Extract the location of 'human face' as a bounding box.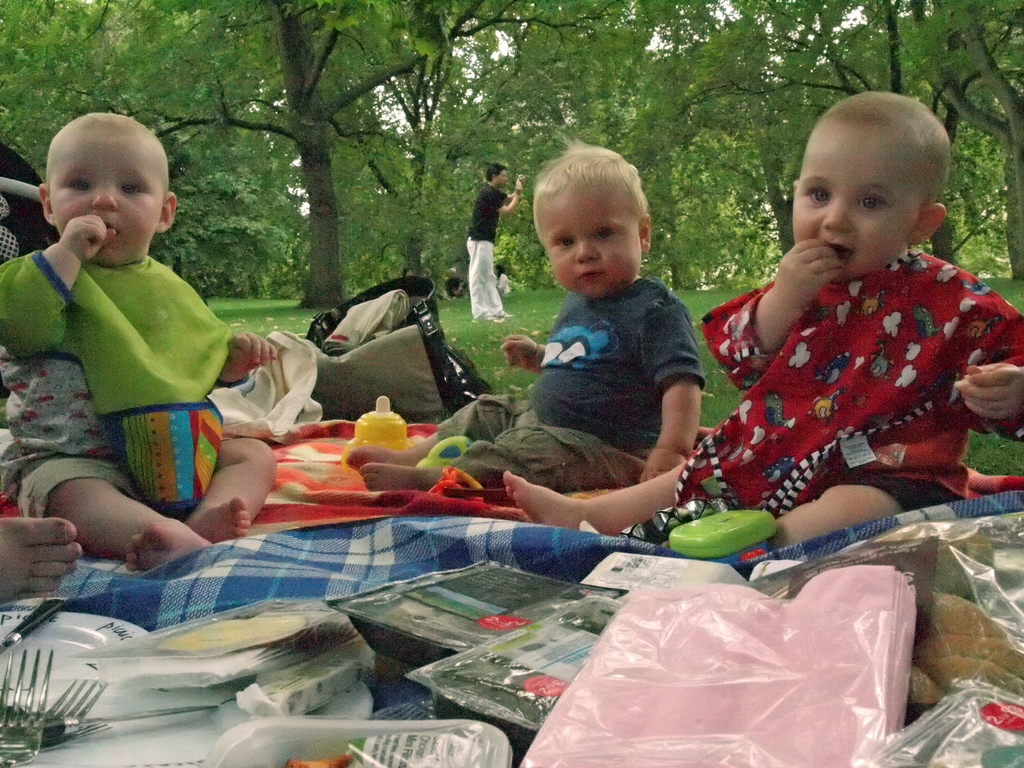
pyautogui.locateOnScreen(538, 188, 642, 300).
